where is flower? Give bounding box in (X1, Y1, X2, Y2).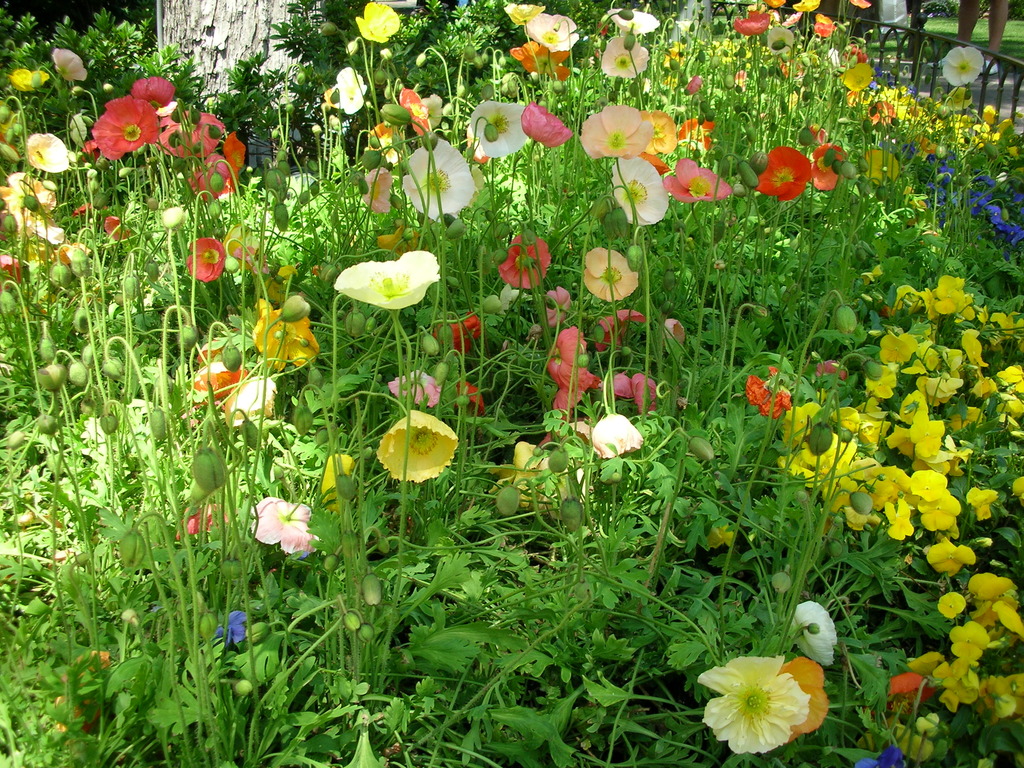
(911, 651, 977, 715).
